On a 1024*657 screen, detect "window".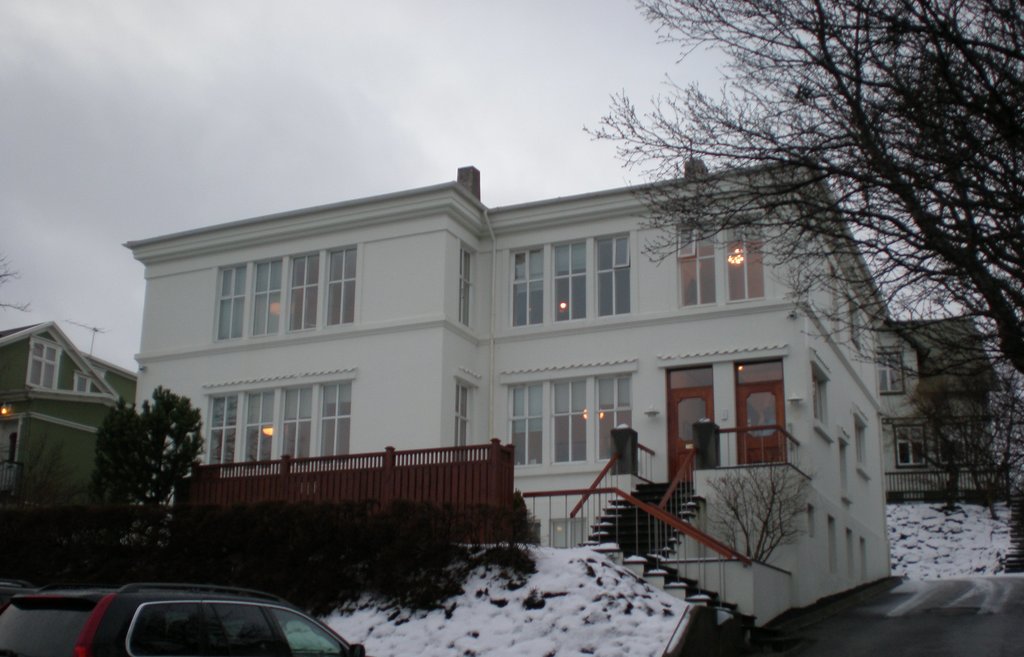
{"left": 73, "top": 375, "right": 86, "bottom": 388}.
